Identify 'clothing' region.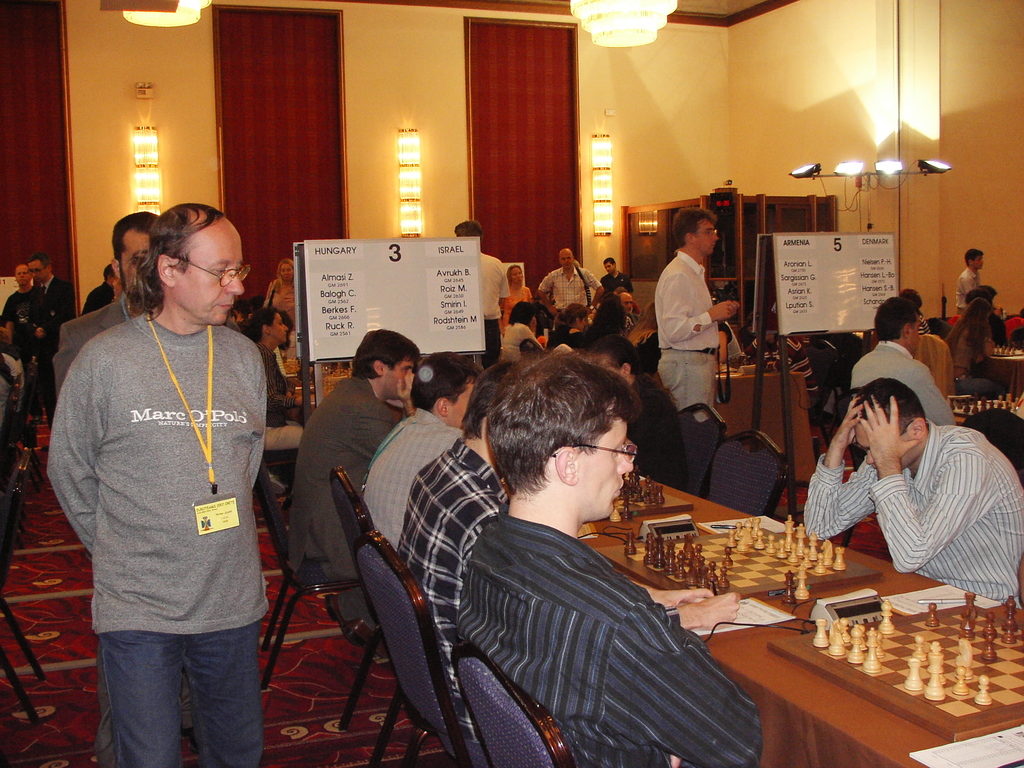
Region: bbox=[266, 280, 300, 323].
